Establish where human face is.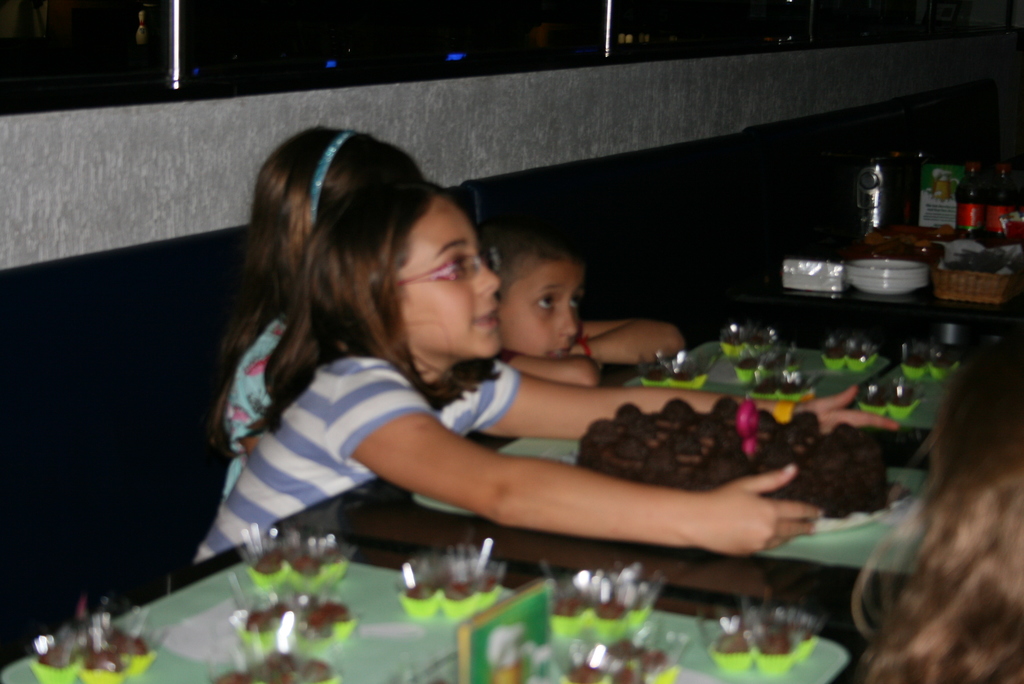
Established at select_region(496, 257, 584, 357).
